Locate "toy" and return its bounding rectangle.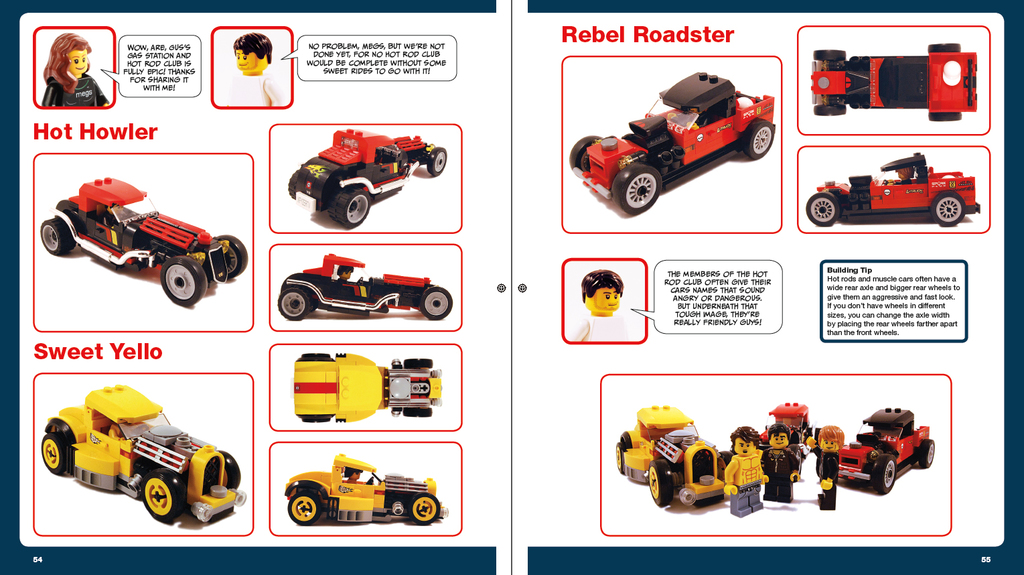
{"left": 292, "top": 350, "right": 442, "bottom": 424}.
